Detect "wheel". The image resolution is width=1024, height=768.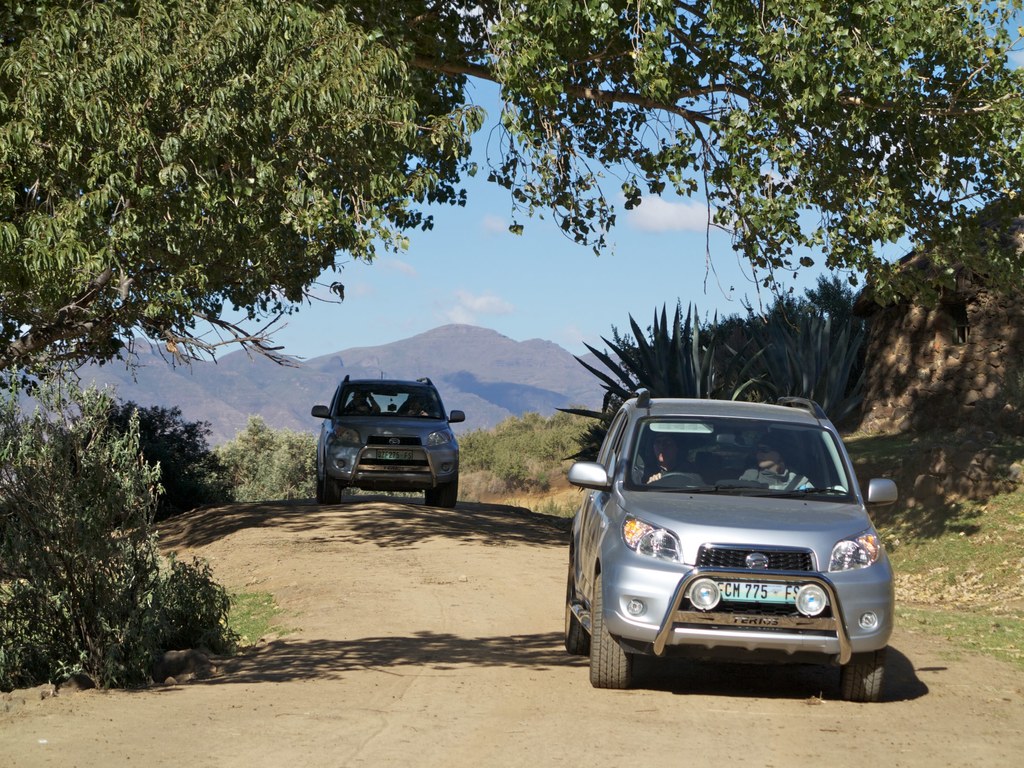
box(318, 476, 342, 504).
